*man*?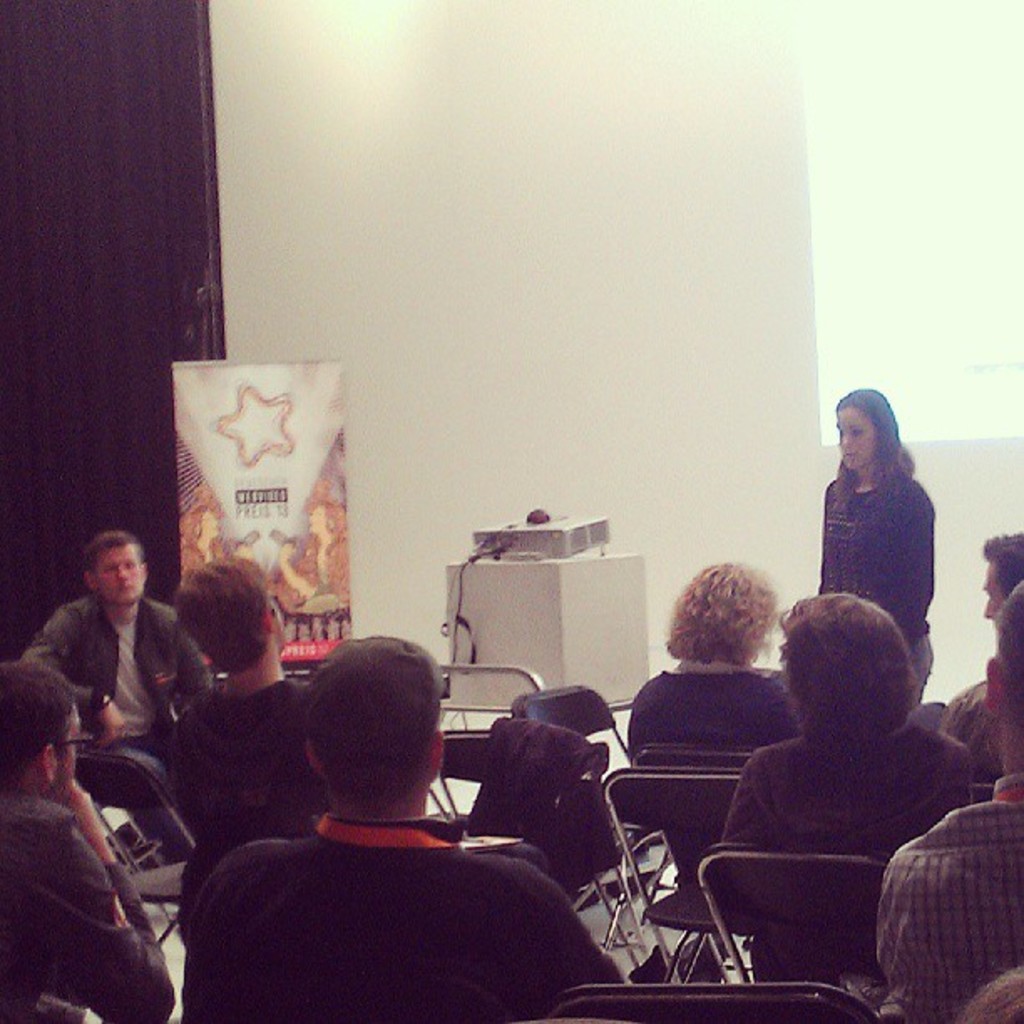
{"x1": 161, "y1": 562, "x2": 336, "y2": 842}
